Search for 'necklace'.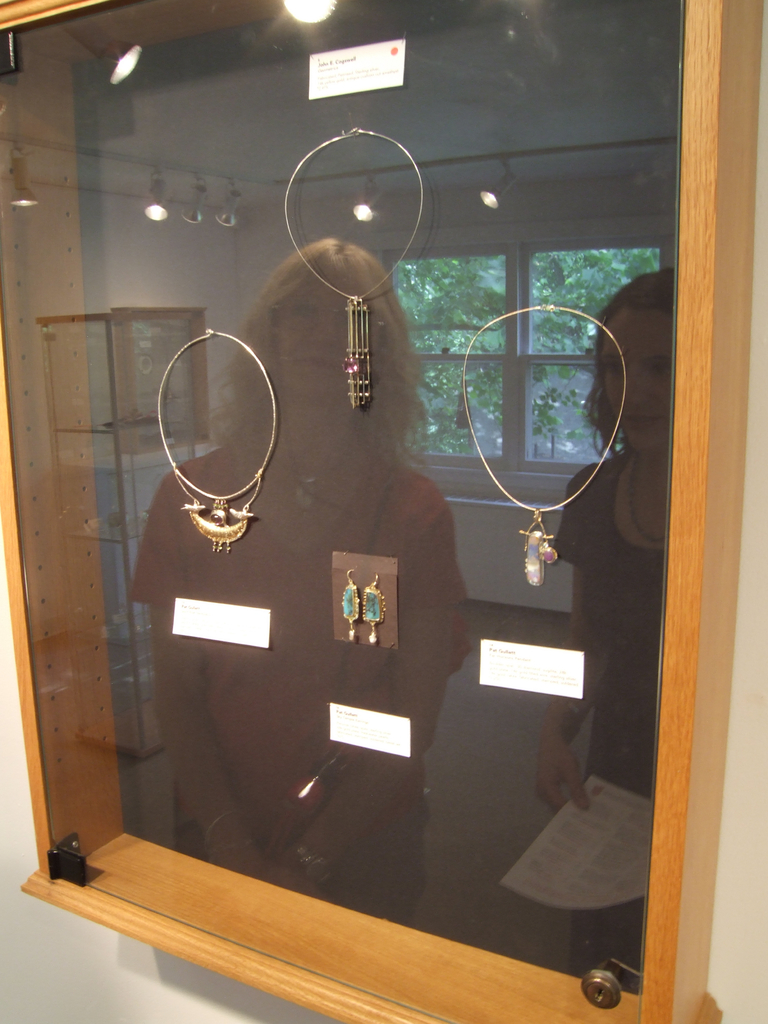
Found at [463, 303, 623, 584].
